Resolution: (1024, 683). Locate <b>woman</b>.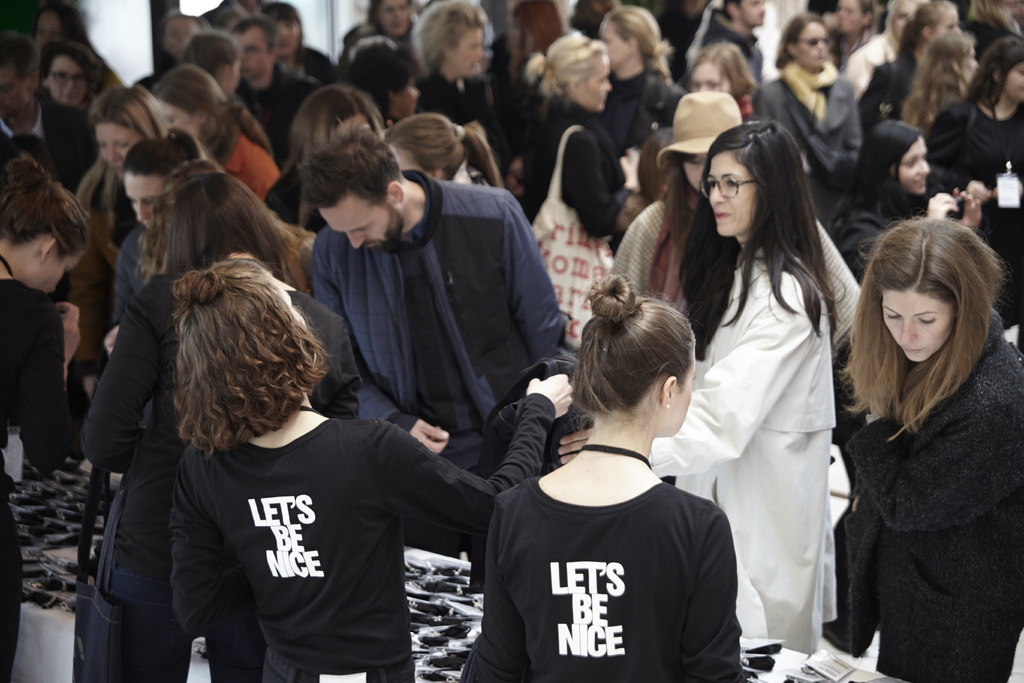
<box>639,126,678,202</box>.
